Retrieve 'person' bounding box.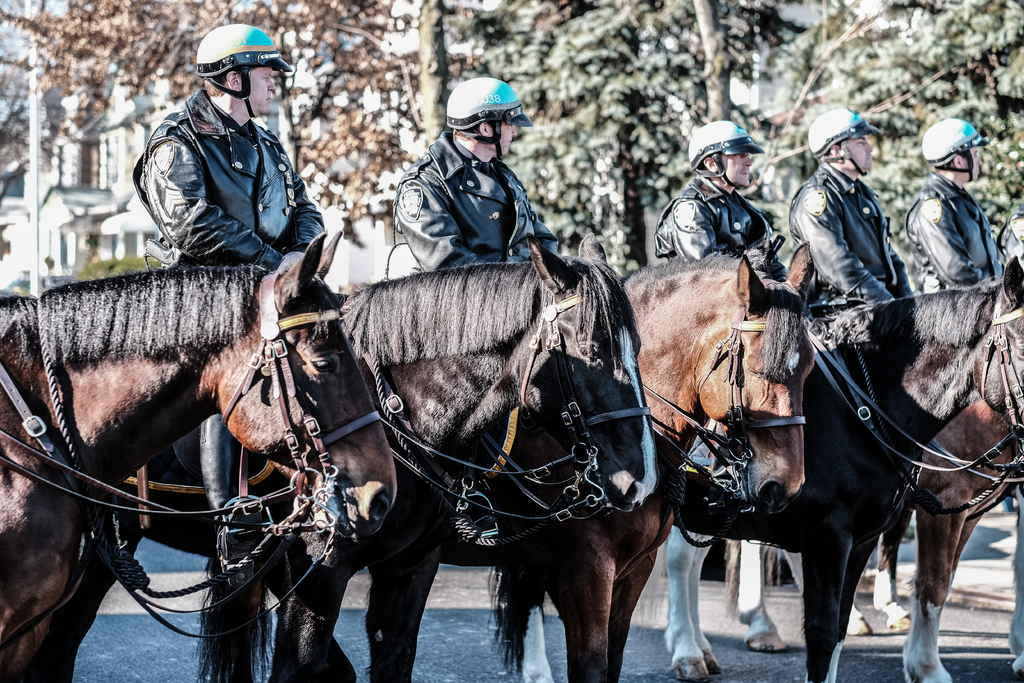
Bounding box: Rect(138, 35, 330, 591).
